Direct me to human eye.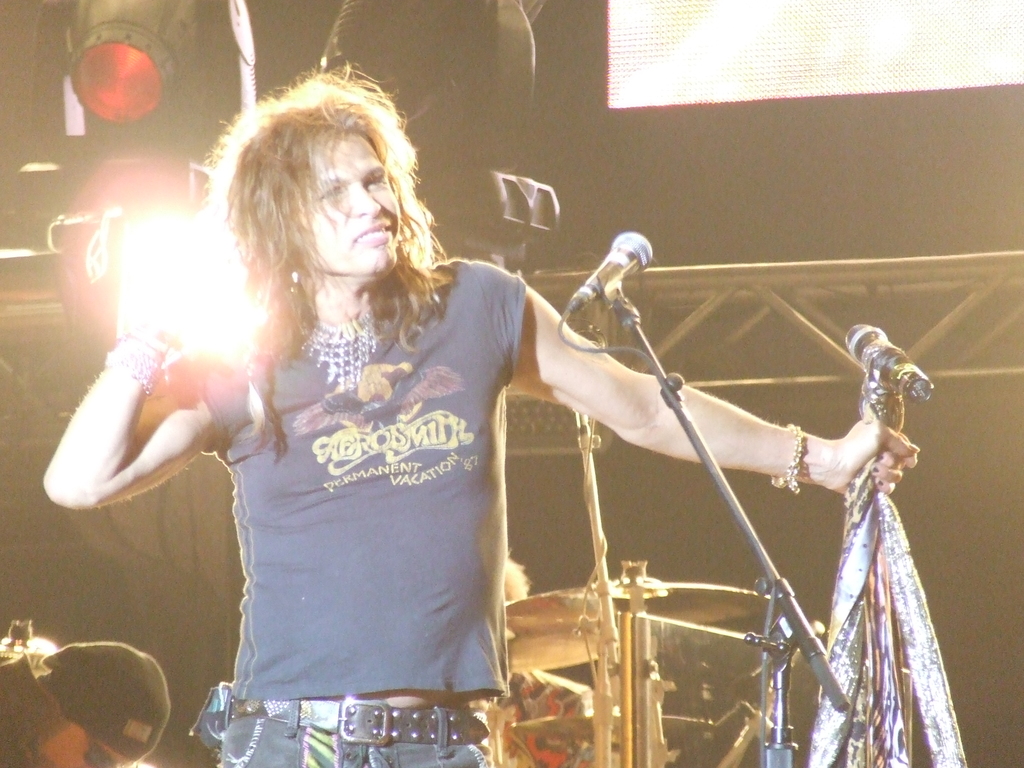
Direction: rect(368, 172, 391, 186).
